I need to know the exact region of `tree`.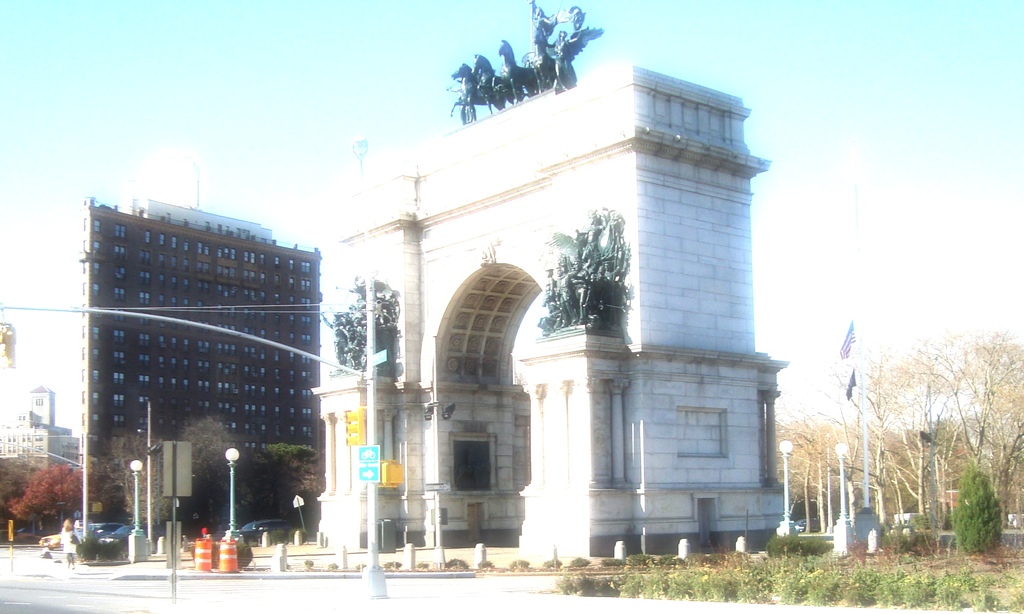
Region: x1=260 y1=439 x2=321 y2=518.
